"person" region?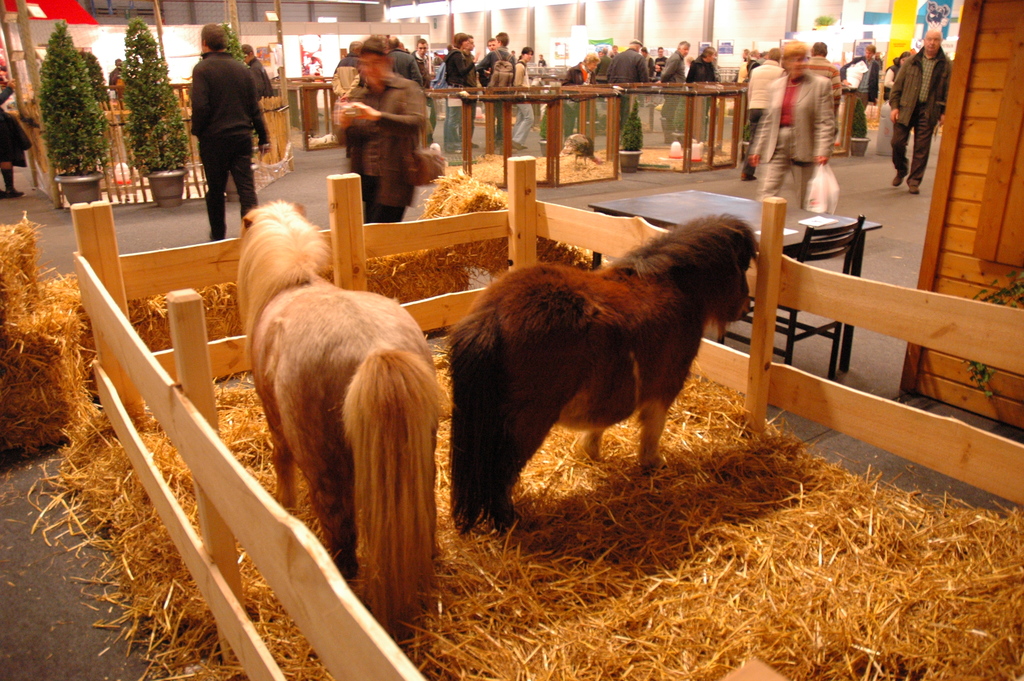
bbox(108, 60, 127, 107)
